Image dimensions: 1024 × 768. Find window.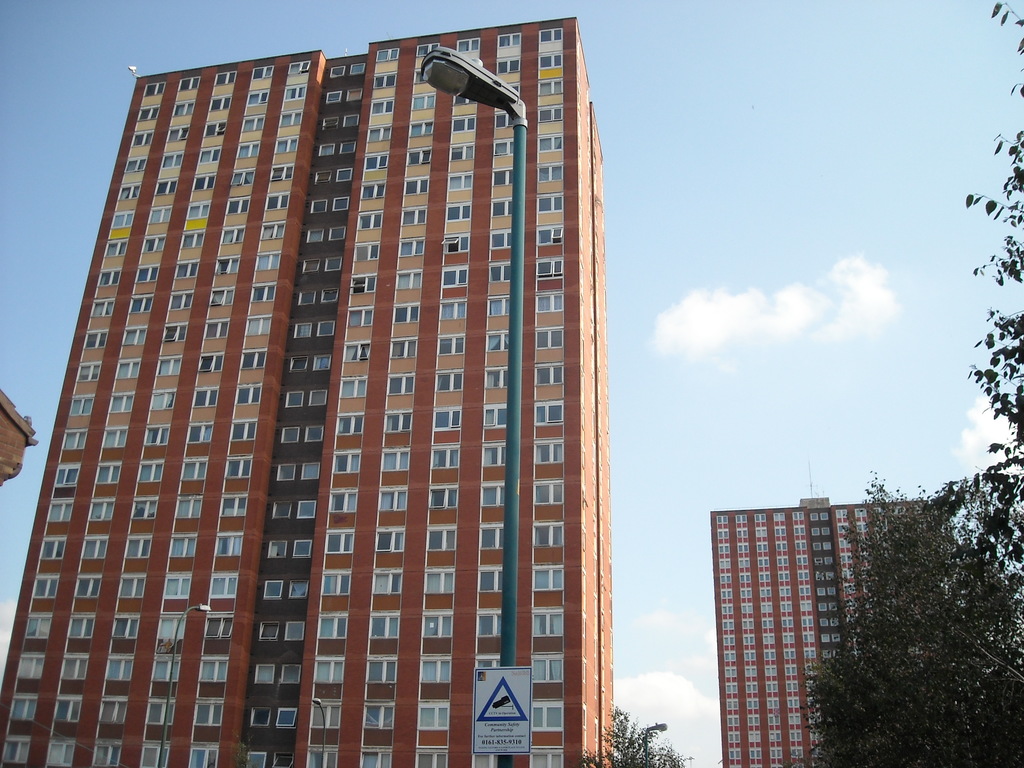
l=537, t=192, r=562, b=213.
